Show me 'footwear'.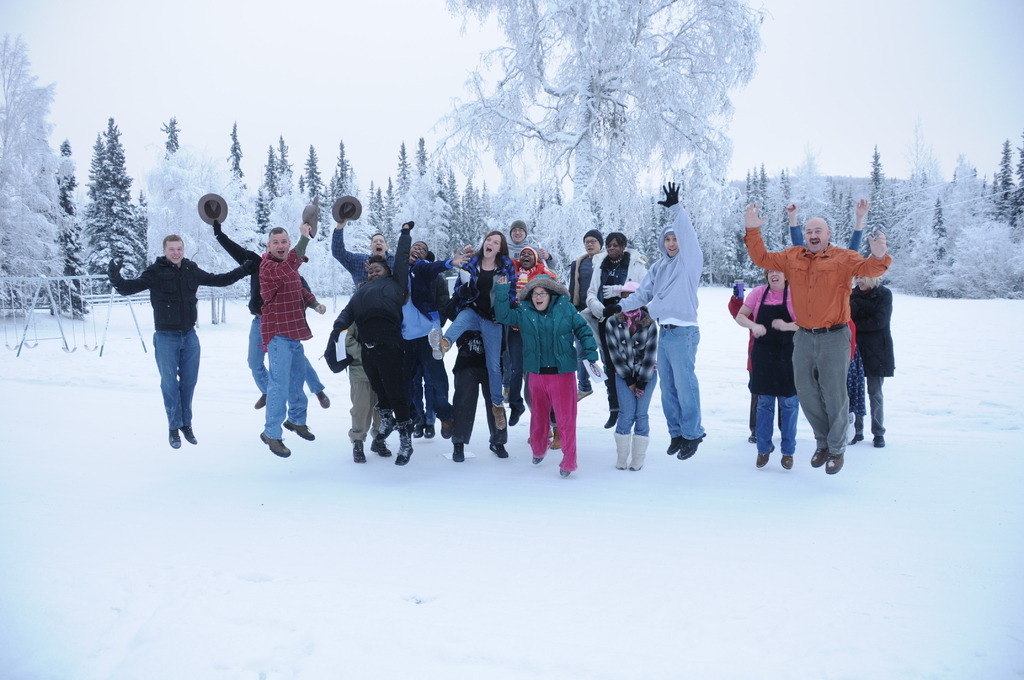
'footwear' is here: [x1=605, y1=410, x2=619, y2=429].
